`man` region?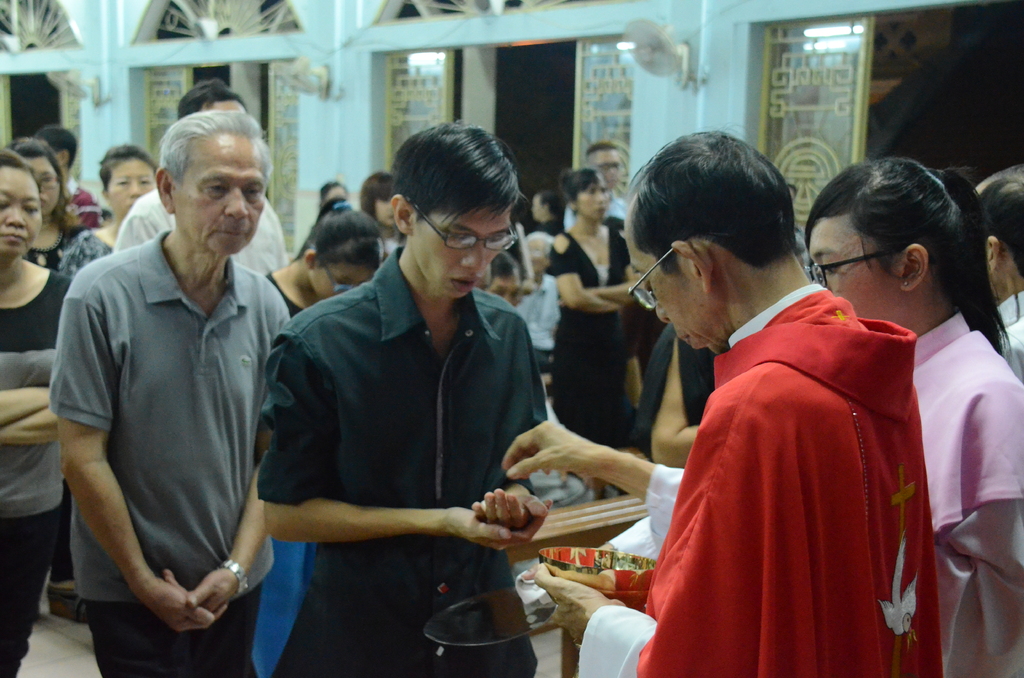
[x1=254, y1=121, x2=552, y2=677]
